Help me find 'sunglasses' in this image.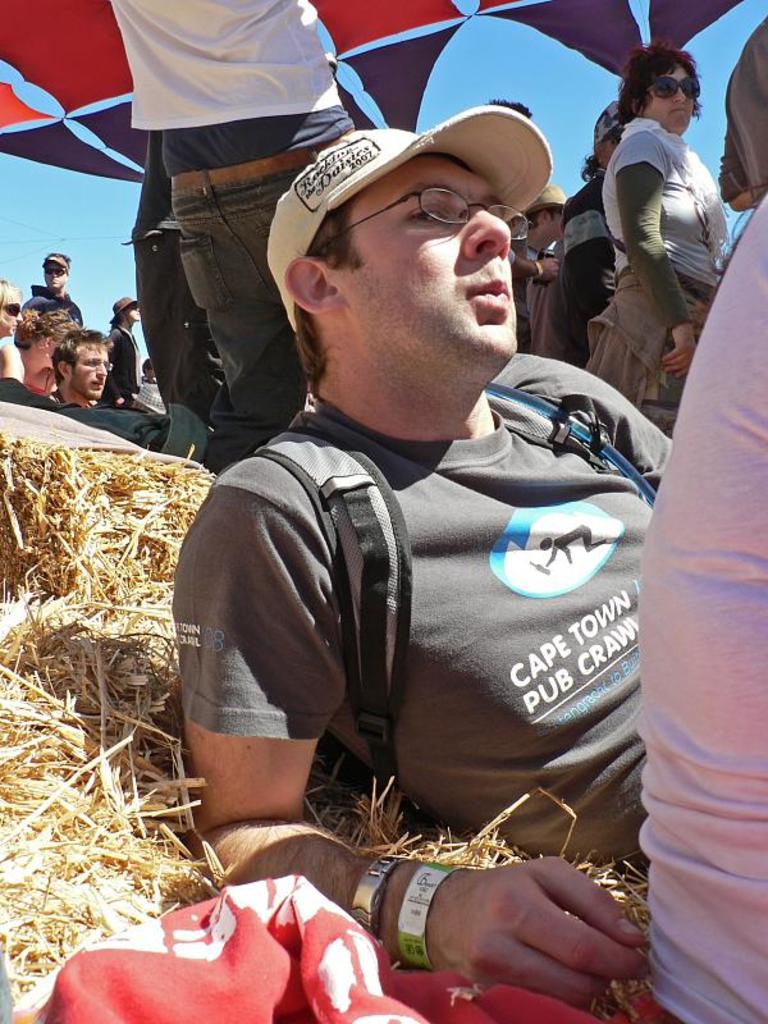
Found it: [left=644, top=73, right=701, bottom=99].
